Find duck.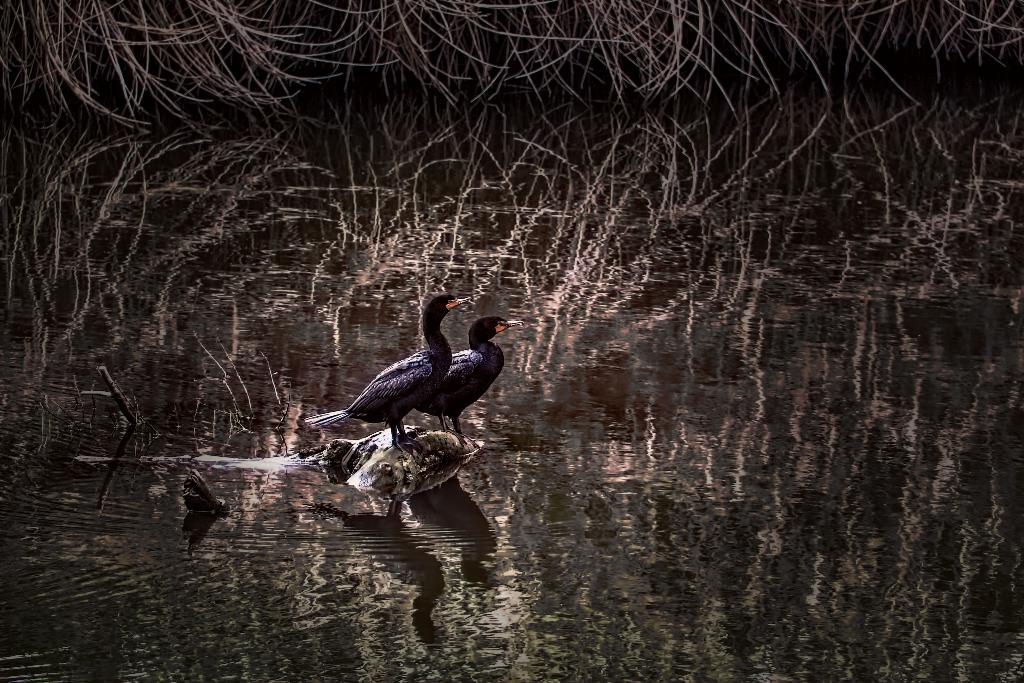
region(308, 296, 472, 447).
